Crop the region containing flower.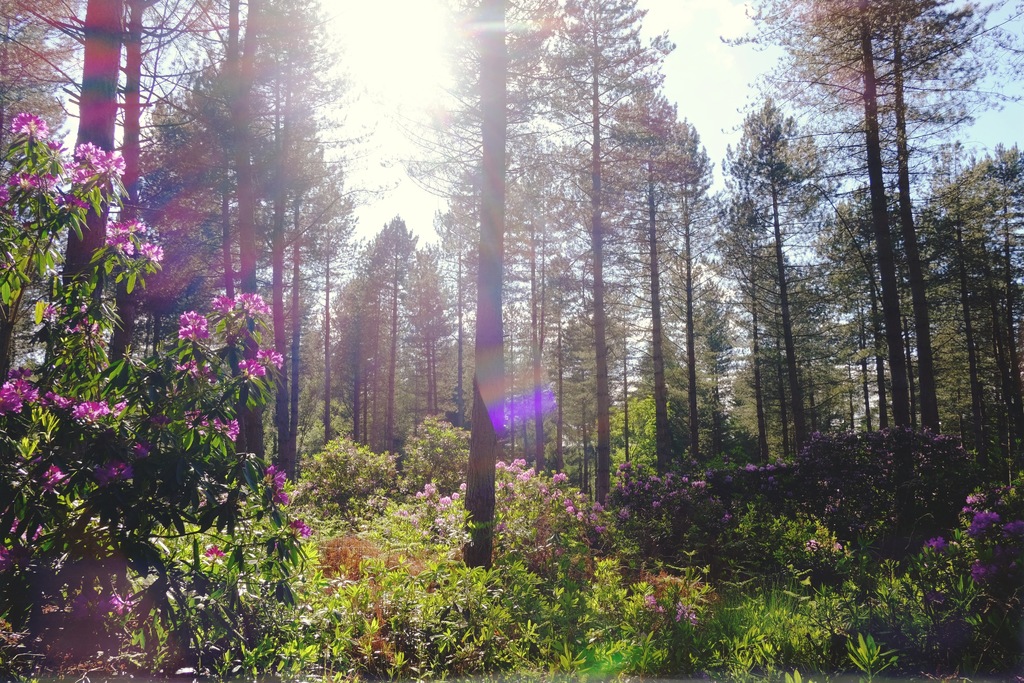
Crop region: [left=967, top=559, right=1002, bottom=582].
